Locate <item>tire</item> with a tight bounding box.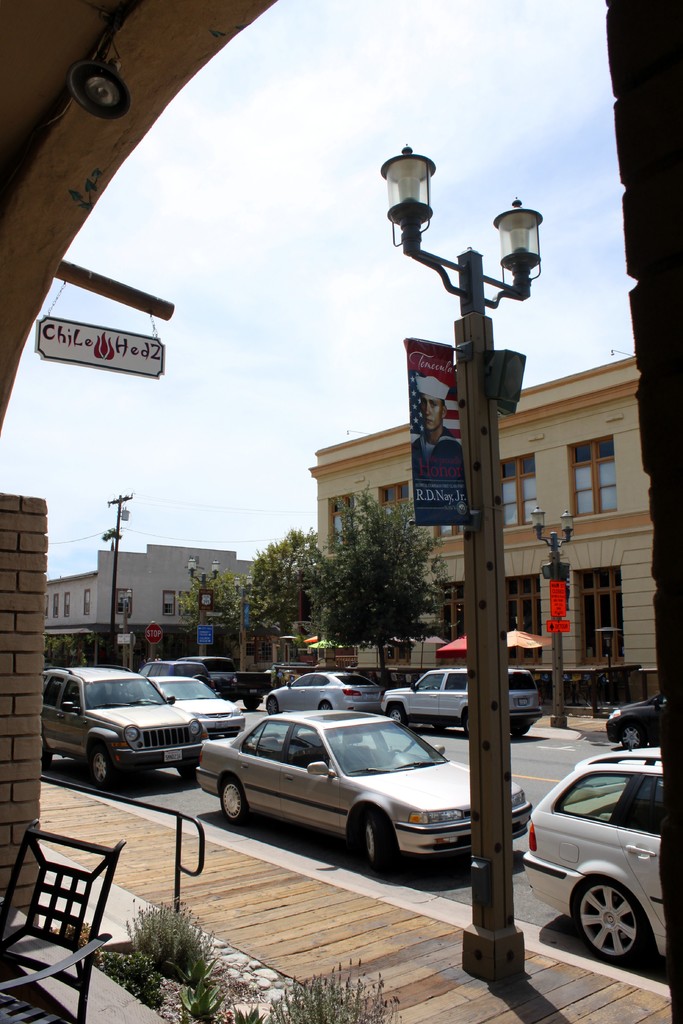
(43, 742, 57, 764).
